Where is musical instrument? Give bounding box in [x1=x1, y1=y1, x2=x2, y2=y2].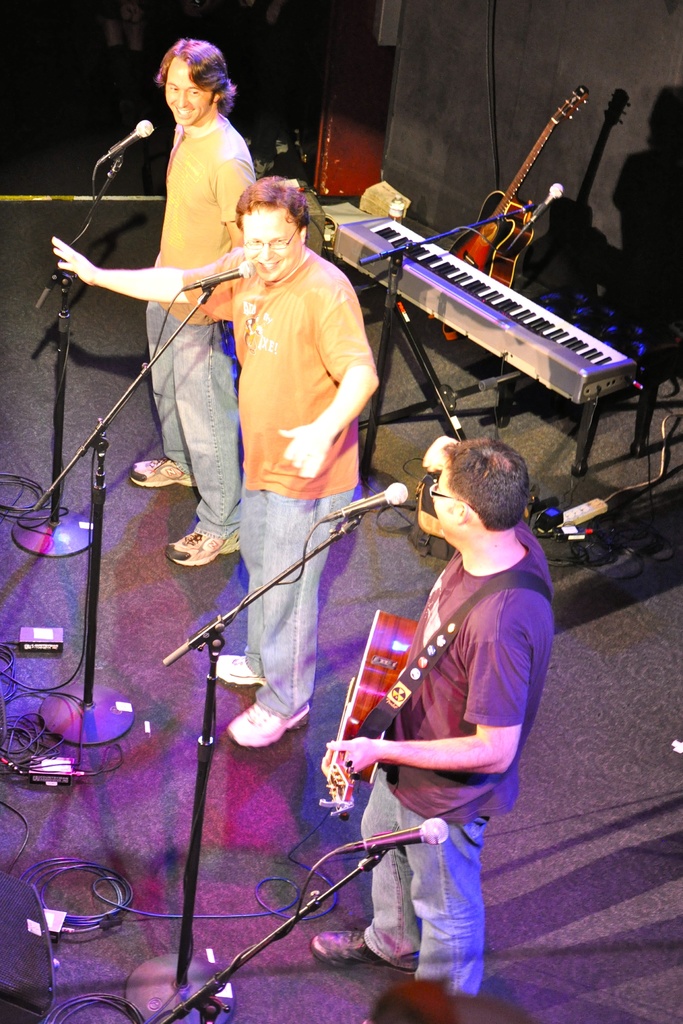
[x1=333, y1=186, x2=647, y2=369].
